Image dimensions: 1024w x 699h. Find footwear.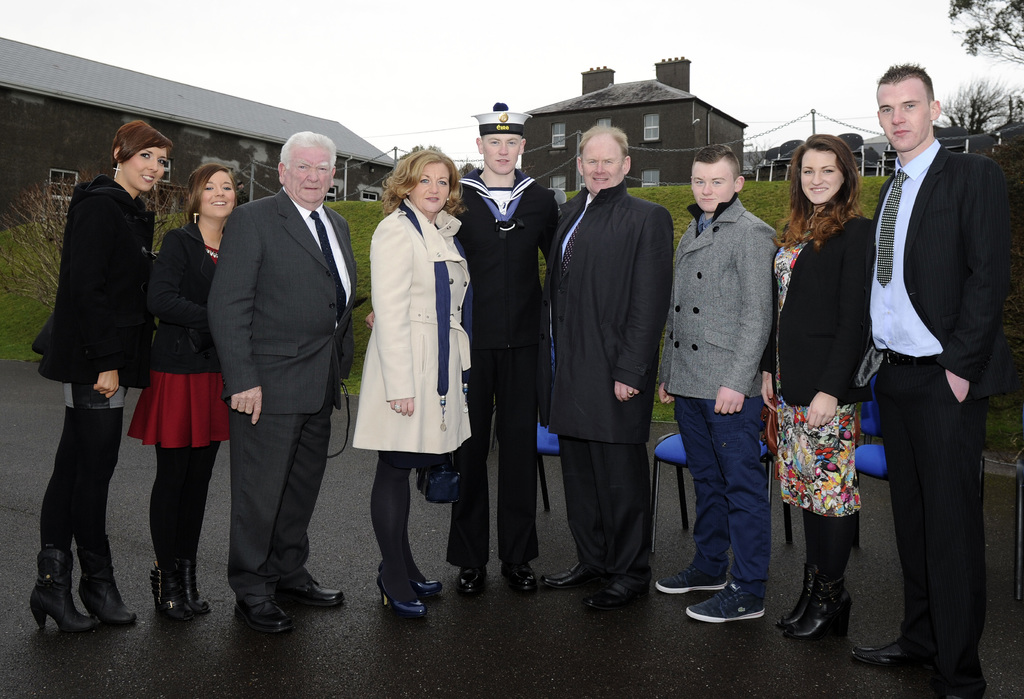
rect(28, 545, 99, 638).
